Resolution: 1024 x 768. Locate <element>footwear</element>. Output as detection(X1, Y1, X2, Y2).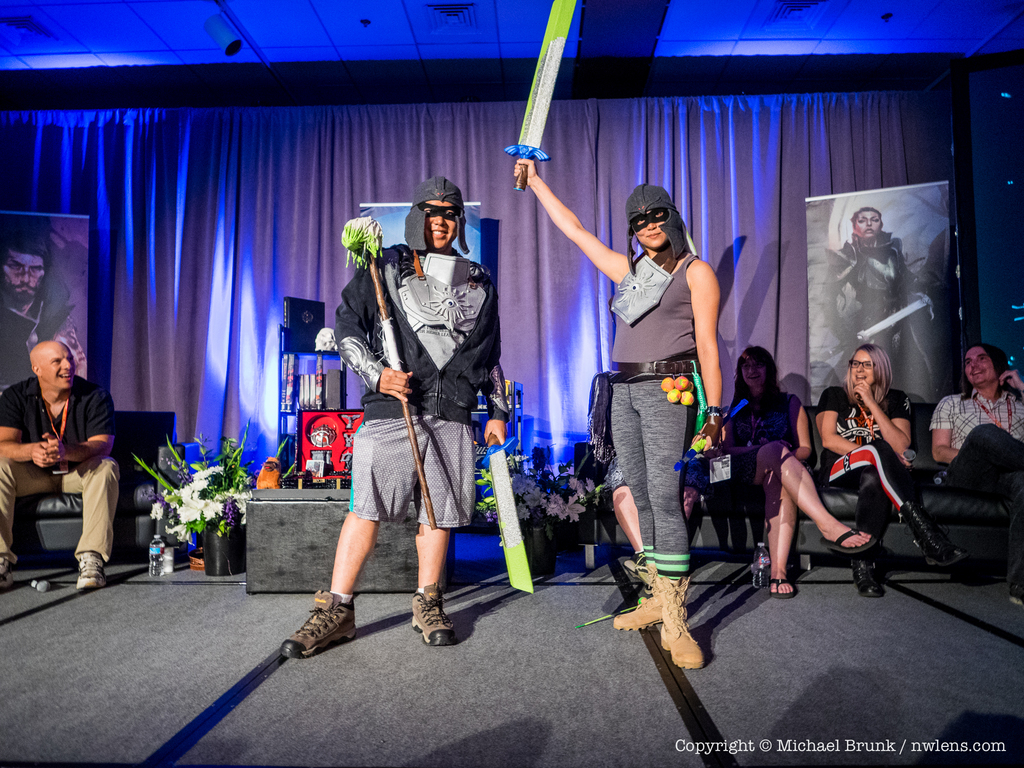
detection(849, 548, 883, 600).
